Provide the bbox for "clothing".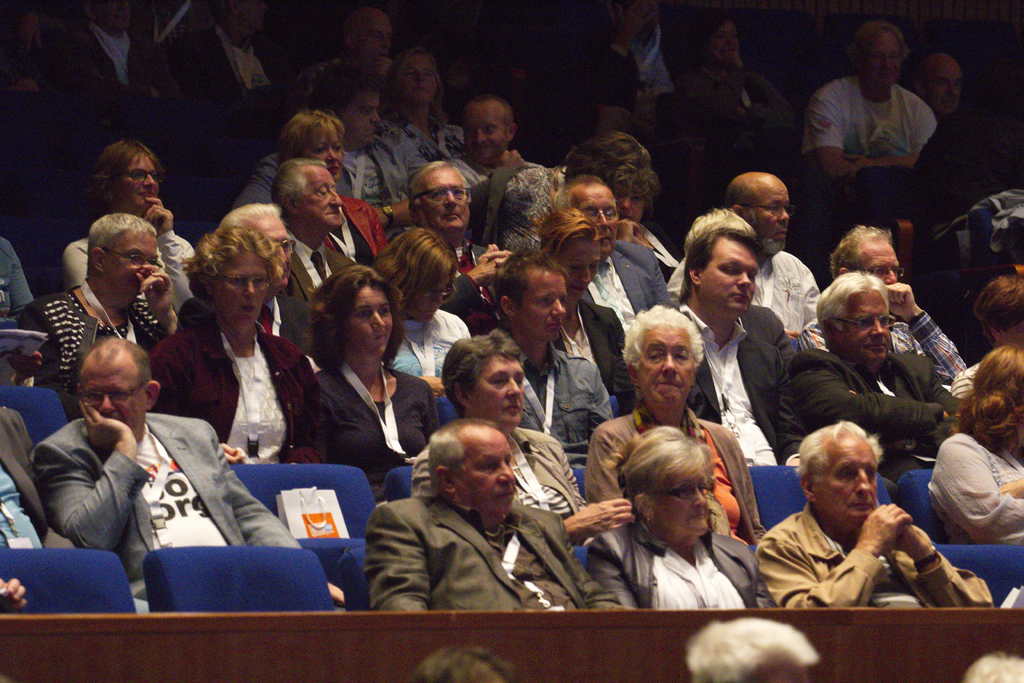
select_region(592, 513, 790, 611).
